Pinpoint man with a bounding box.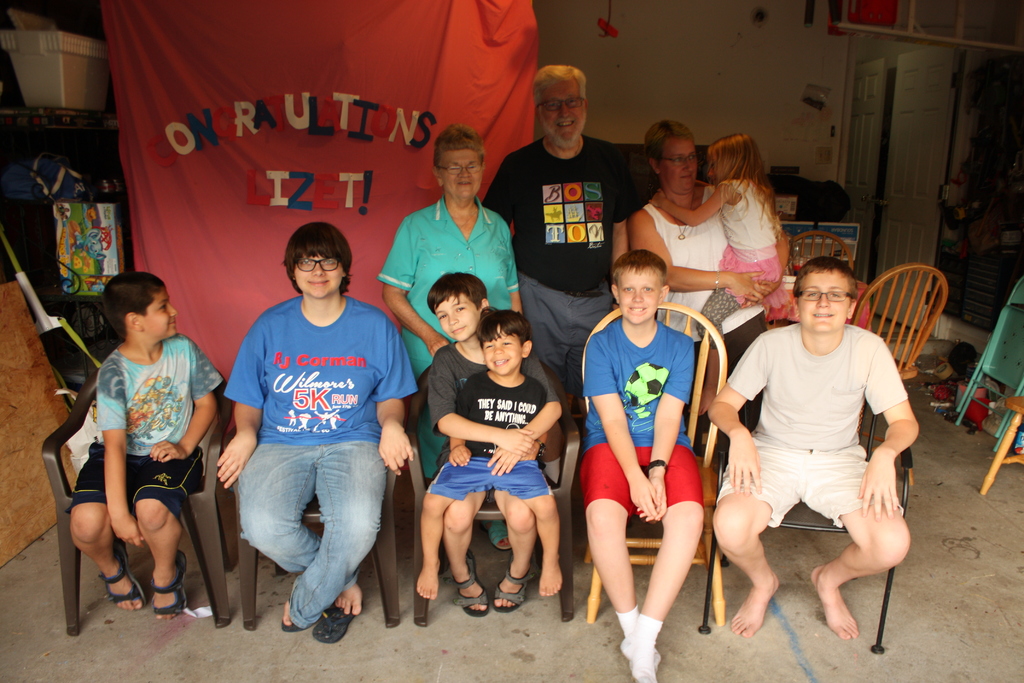
rect(693, 247, 912, 633).
